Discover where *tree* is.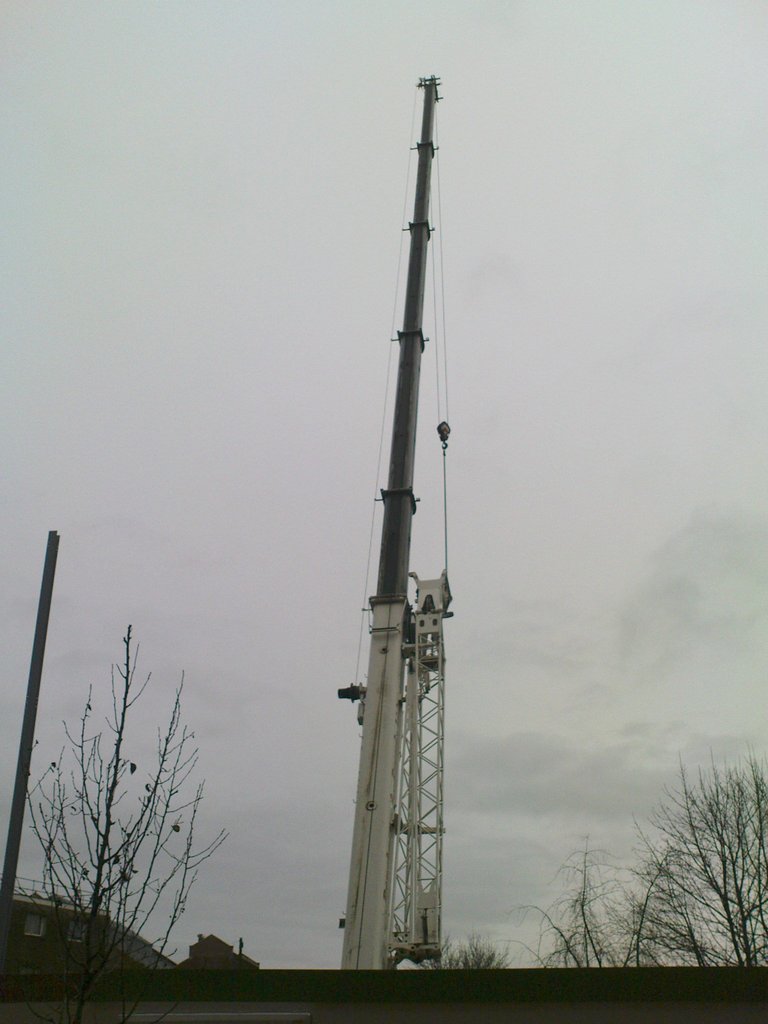
Discovered at box(26, 579, 246, 993).
